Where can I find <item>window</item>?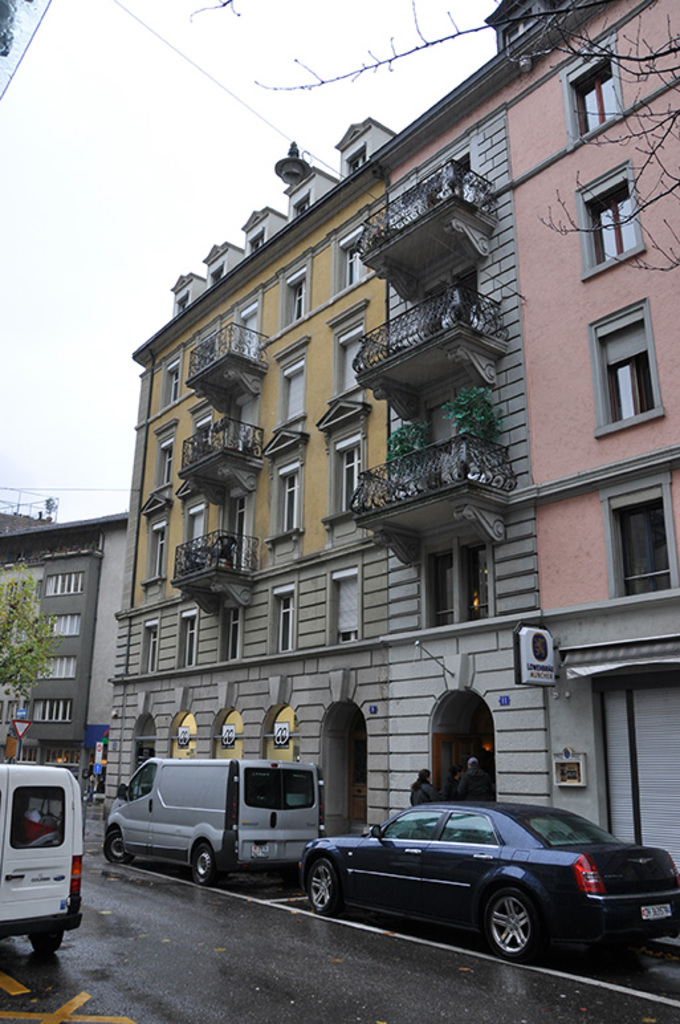
You can find it at 178, 606, 199, 661.
